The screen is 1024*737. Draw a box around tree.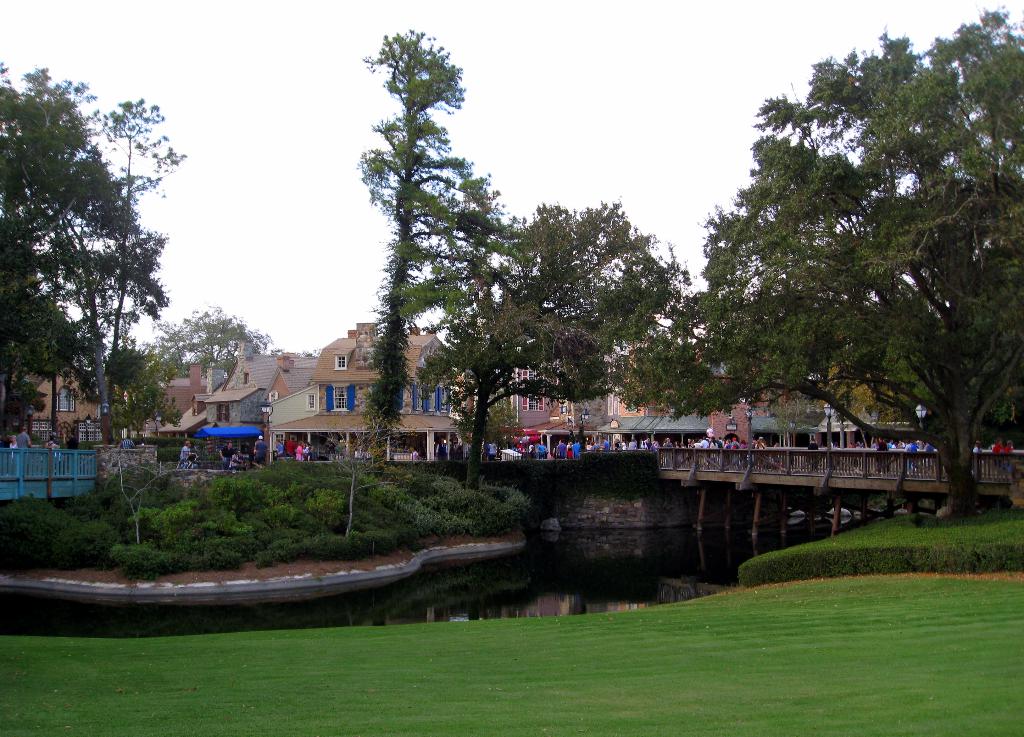
350,26,556,462.
